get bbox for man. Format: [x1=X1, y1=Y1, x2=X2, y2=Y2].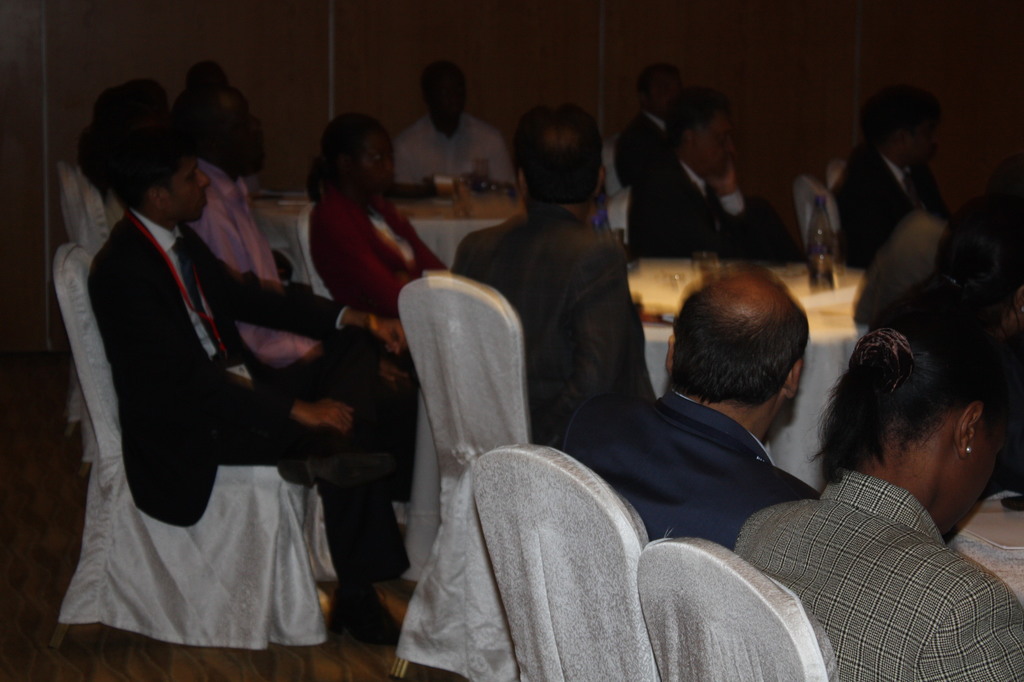
[x1=835, y1=84, x2=977, y2=275].
